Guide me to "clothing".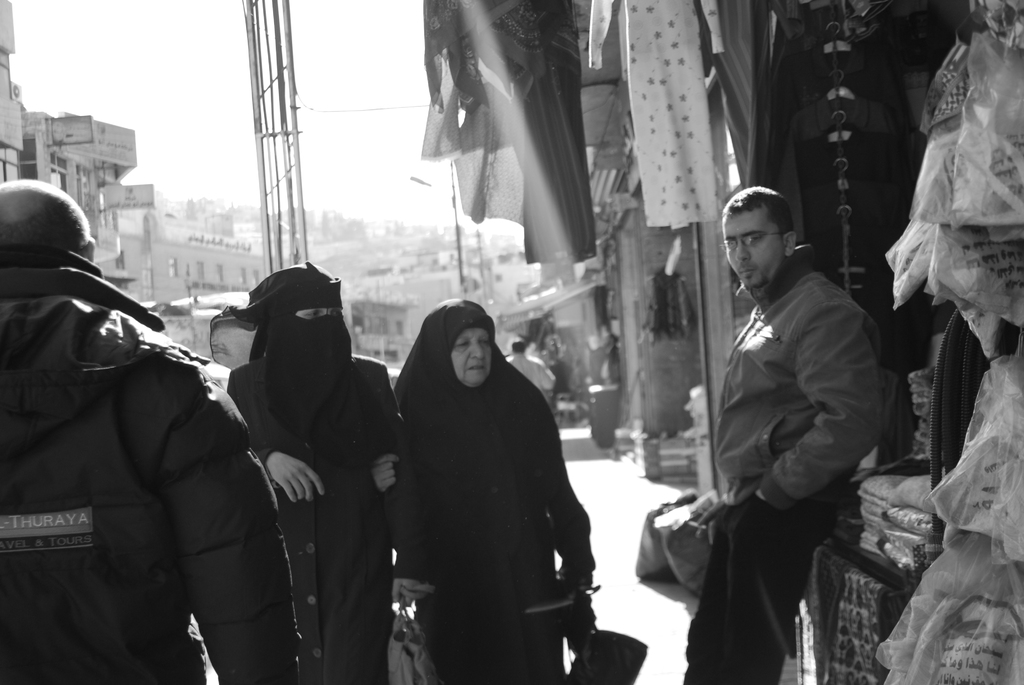
Guidance: 504 352 557 391.
